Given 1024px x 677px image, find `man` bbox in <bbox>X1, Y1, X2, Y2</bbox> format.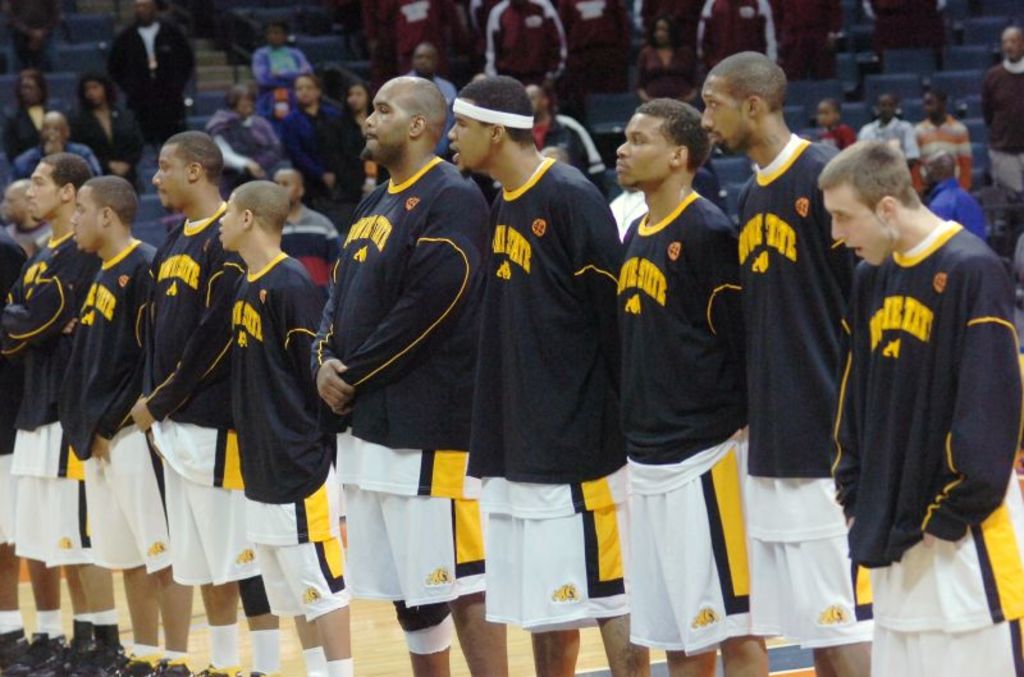
<bbox>906, 84, 970, 193</bbox>.
